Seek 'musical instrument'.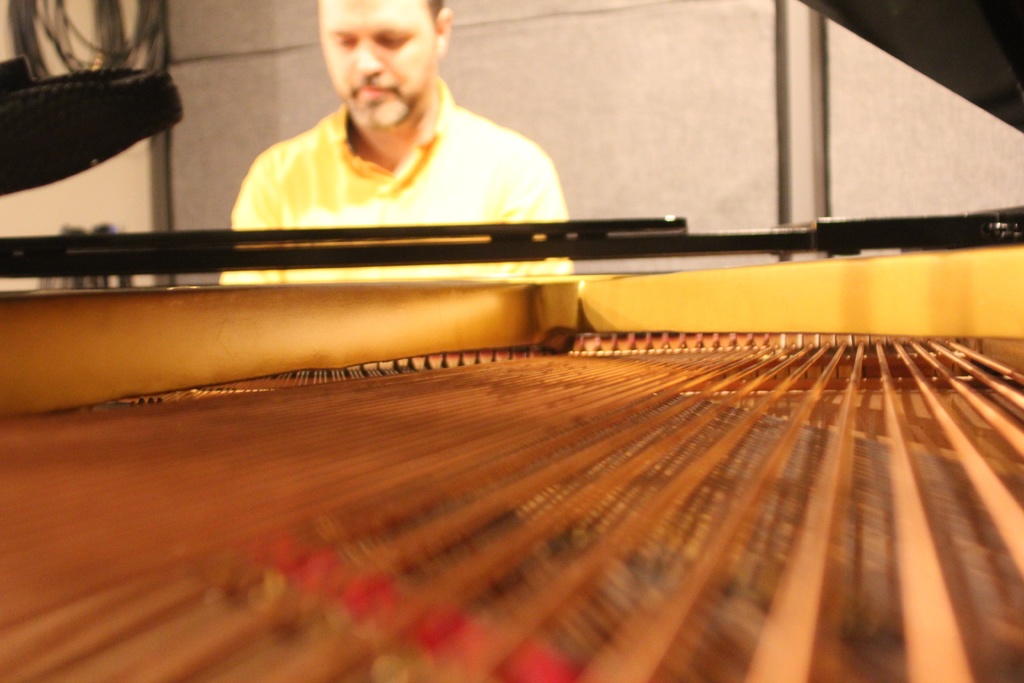
(x1=0, y1=110, x2=1004, y2=614).
